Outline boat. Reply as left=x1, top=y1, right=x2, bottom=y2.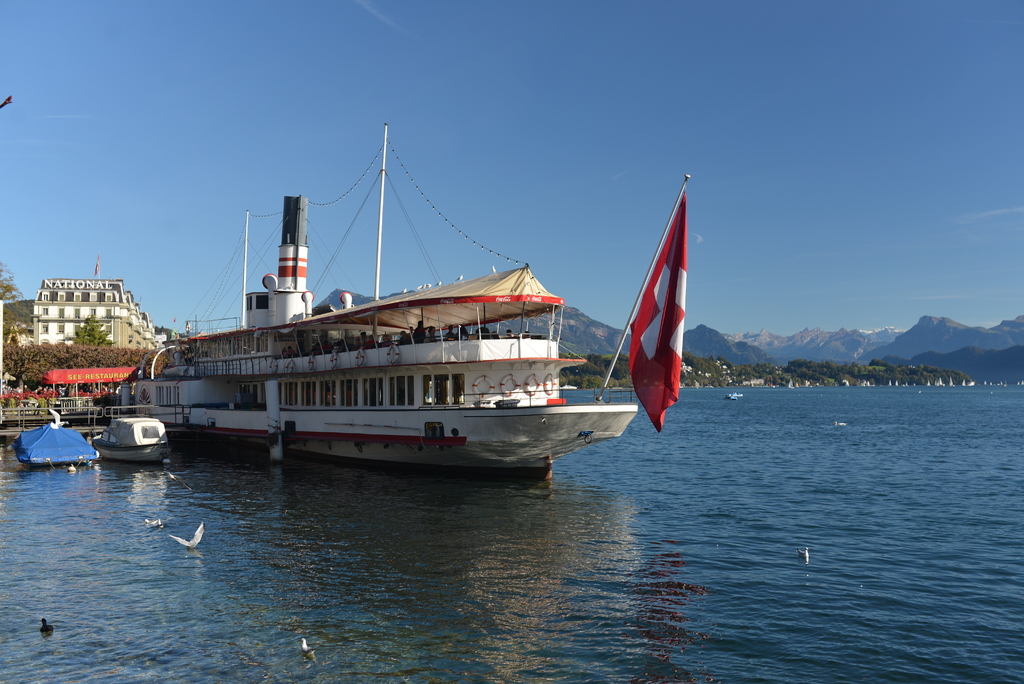
left=94, top=412, right=174, bottom=464.
